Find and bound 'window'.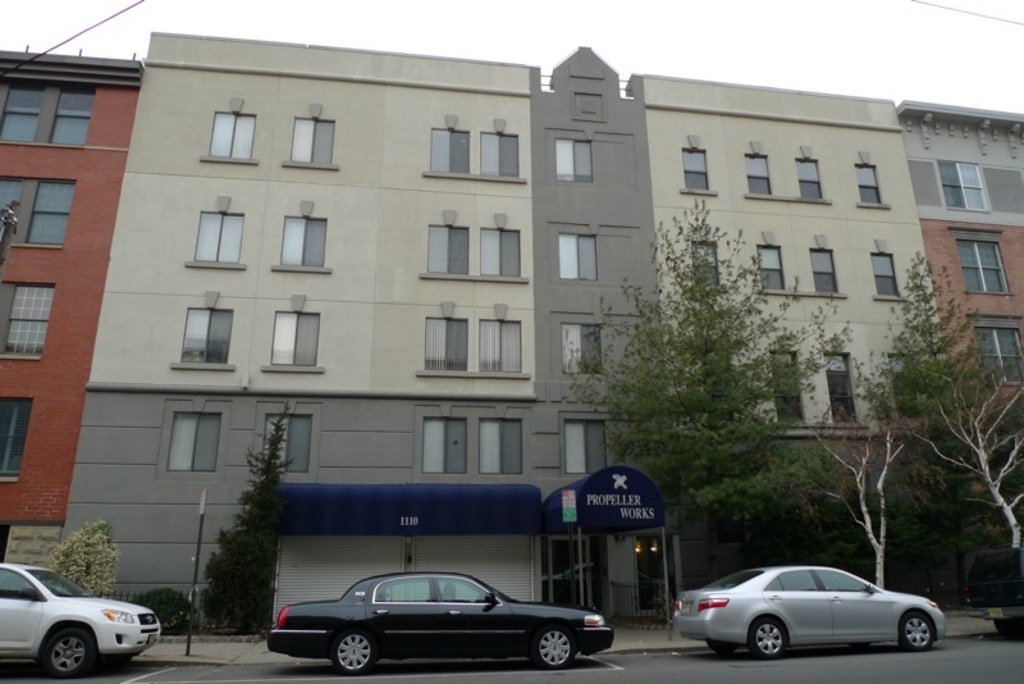
Bound: crop(0, 86, 47, 145).
